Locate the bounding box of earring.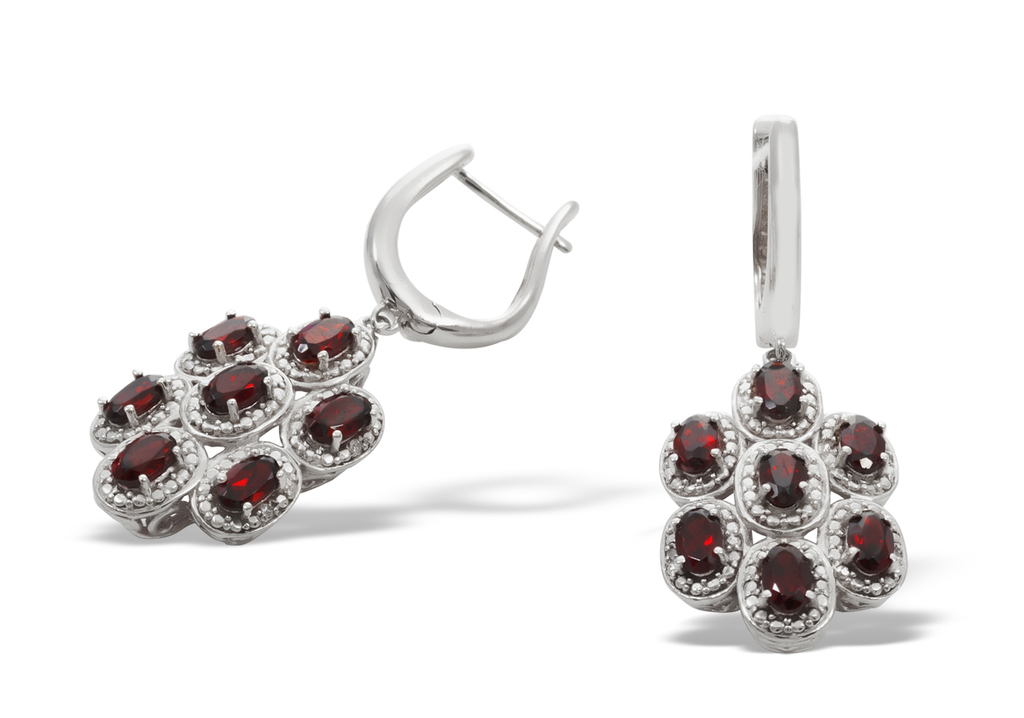
Bounding box: select_region(652, 110, 912, 652).
